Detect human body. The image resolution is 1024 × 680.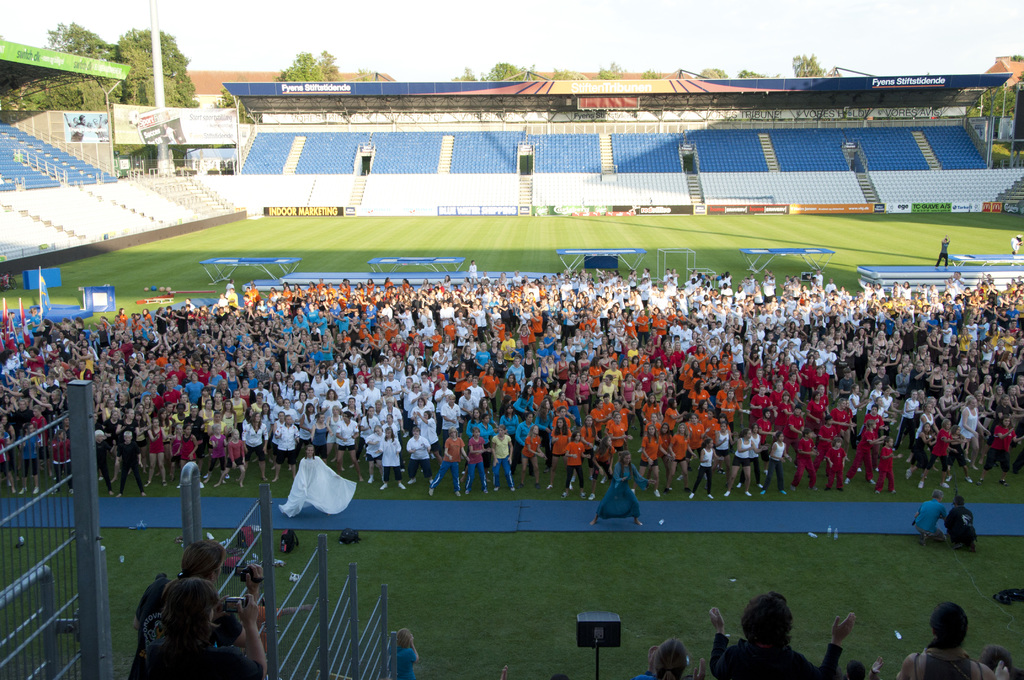
(x1=929, y1=367, x2=951, y2=394).
